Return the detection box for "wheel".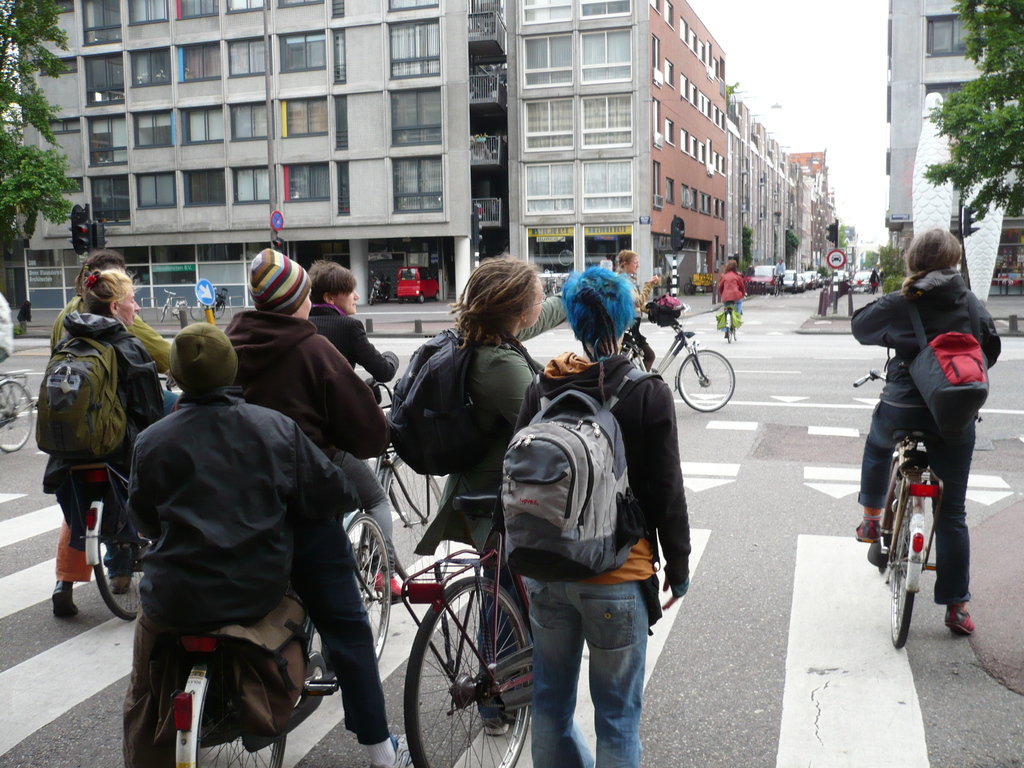
<region>435, 290, 440, 300</region>.
